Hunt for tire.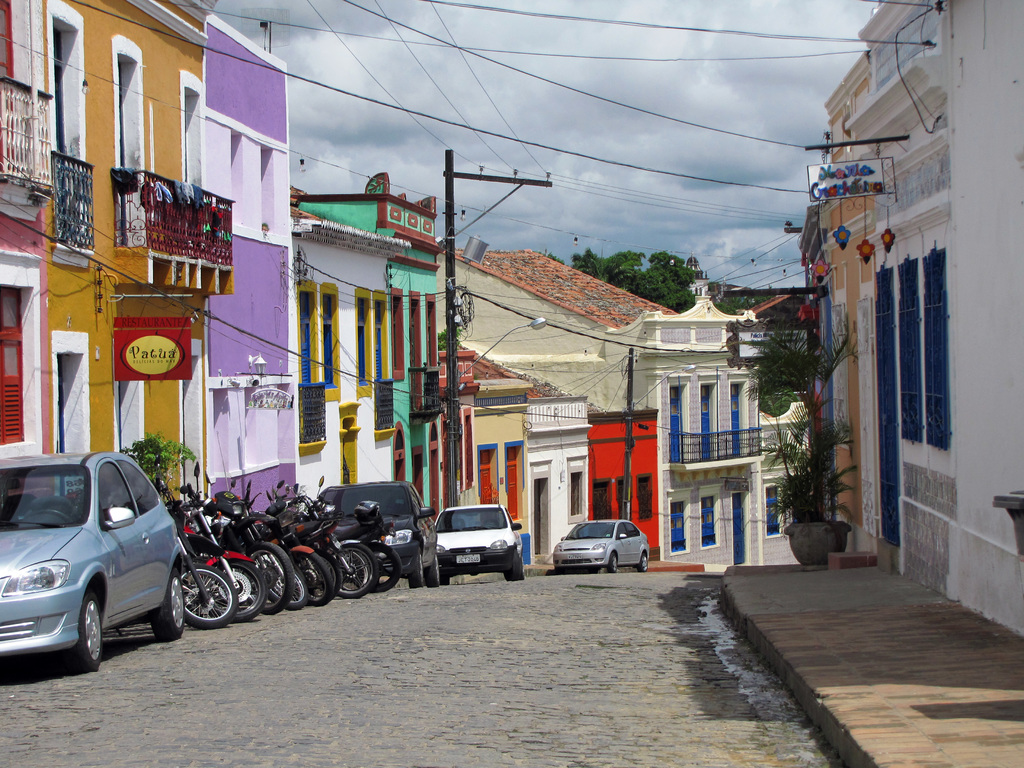
Hunted down at 609/552/618/573.
